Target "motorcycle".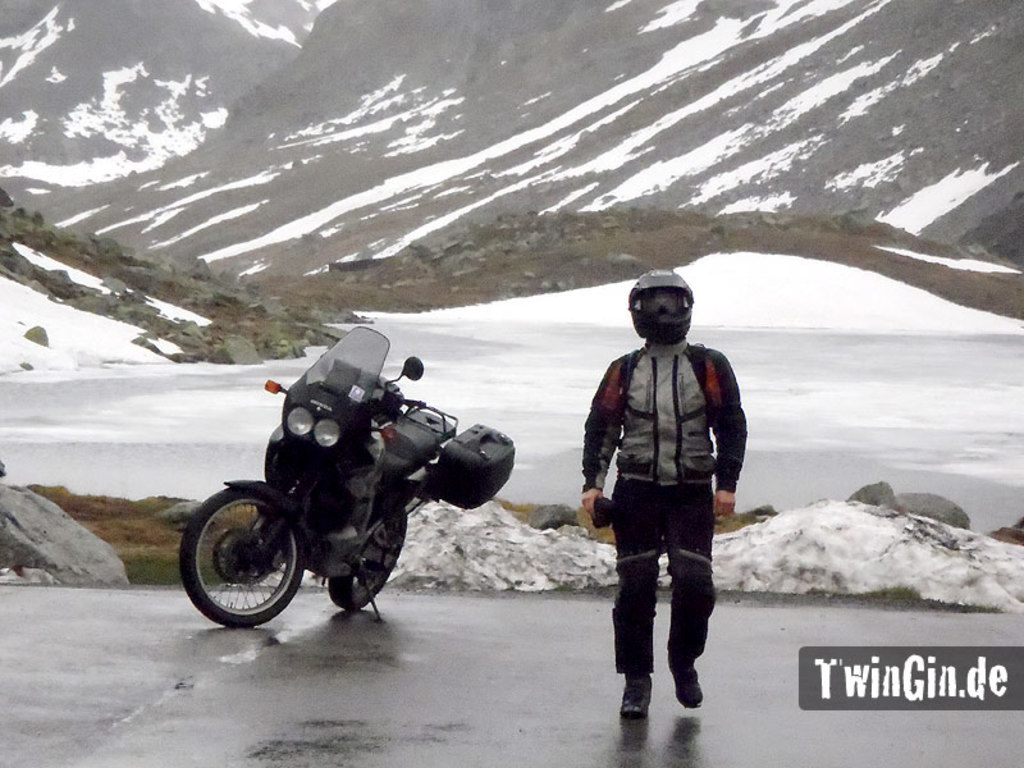
Target region: bbox=(177, 325, 516, 628).
